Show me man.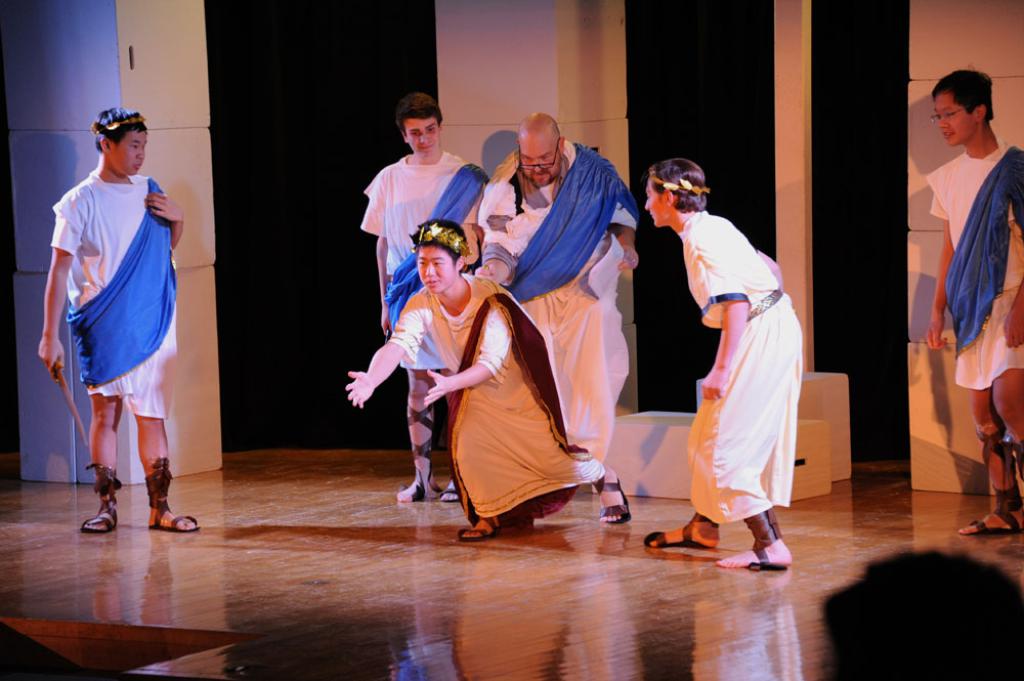
man is here: (34,93,185,537).
